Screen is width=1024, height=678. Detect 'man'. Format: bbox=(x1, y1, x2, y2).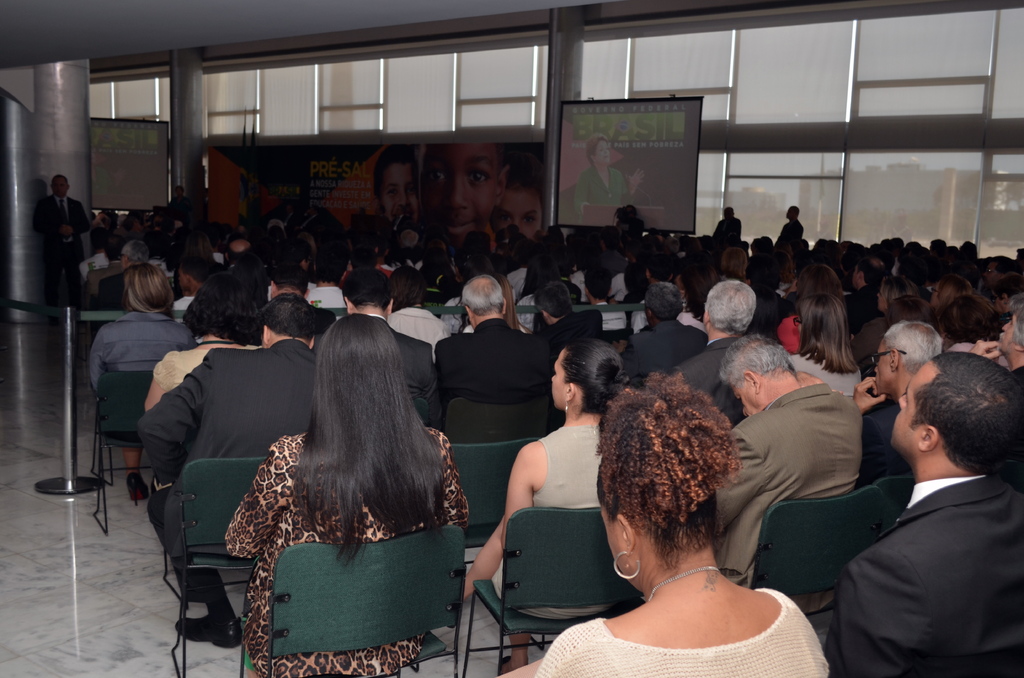
bbox=(621, 278, 709, 376).
